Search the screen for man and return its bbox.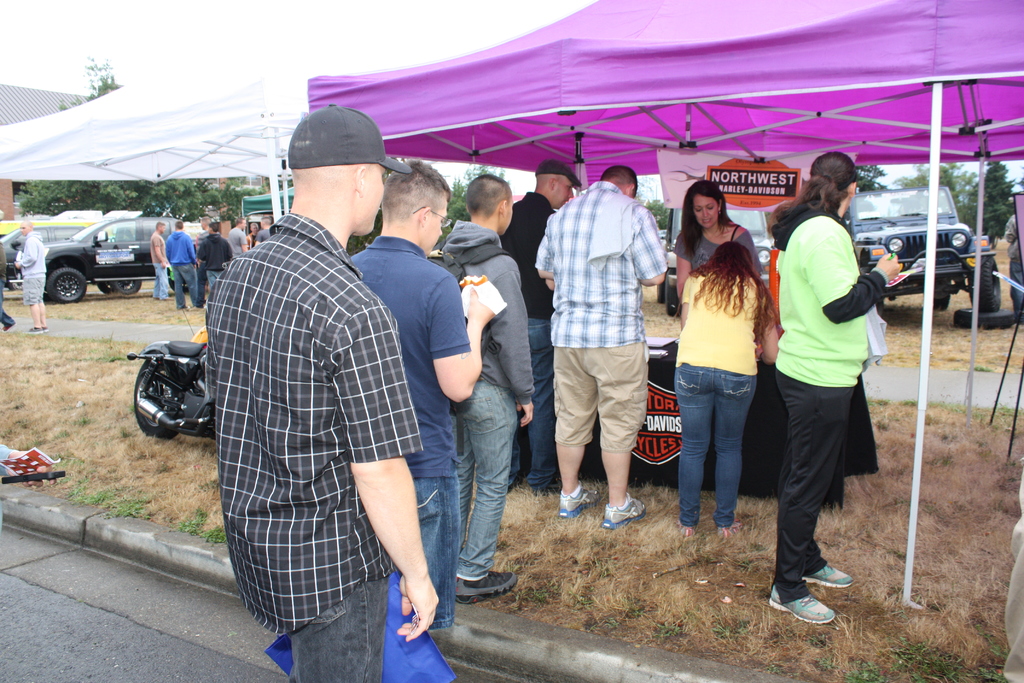
Found: 1004 215 1023 322.
